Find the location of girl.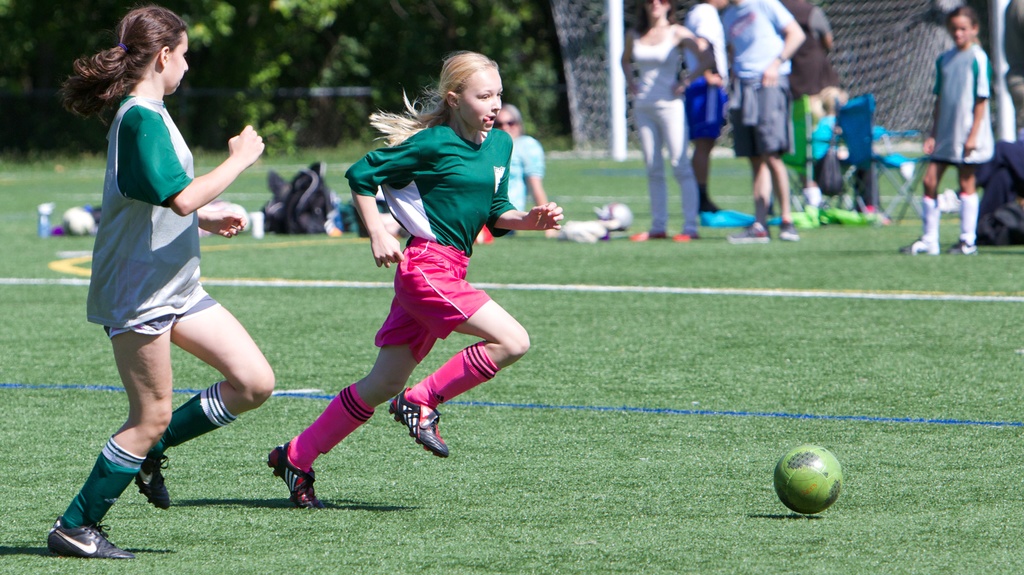
Location: <box>270,50,564,505</box>.
